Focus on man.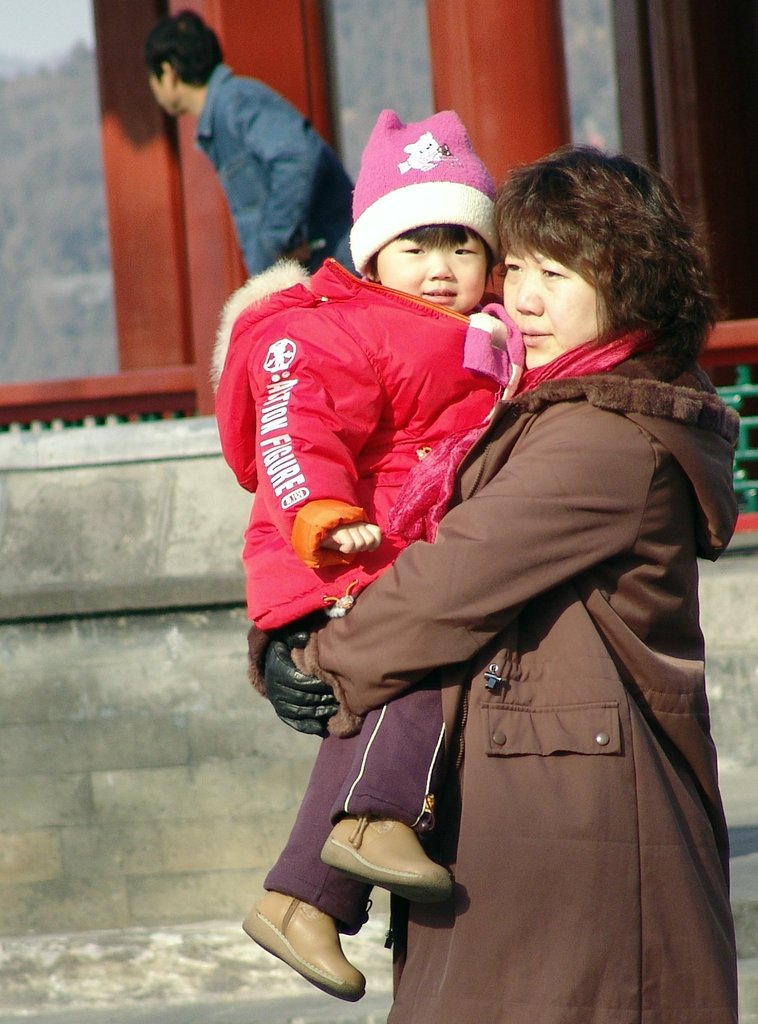
Focused at select_region(135, 45, 353, 259).
